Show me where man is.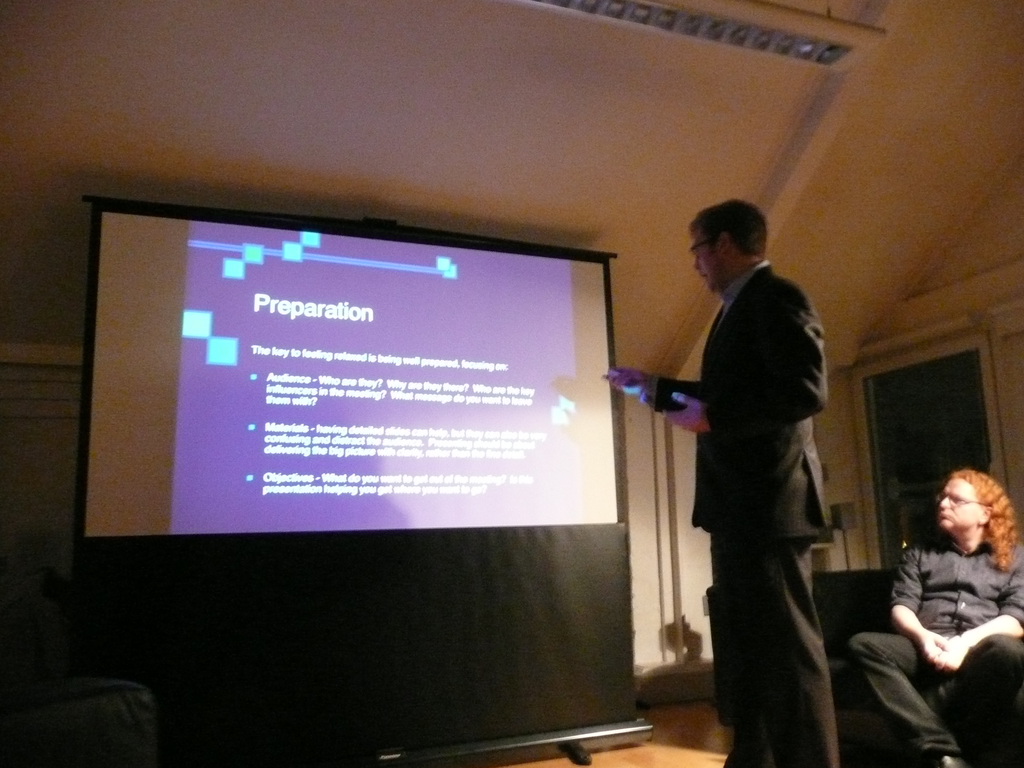
man is at 651/203/837/767.
